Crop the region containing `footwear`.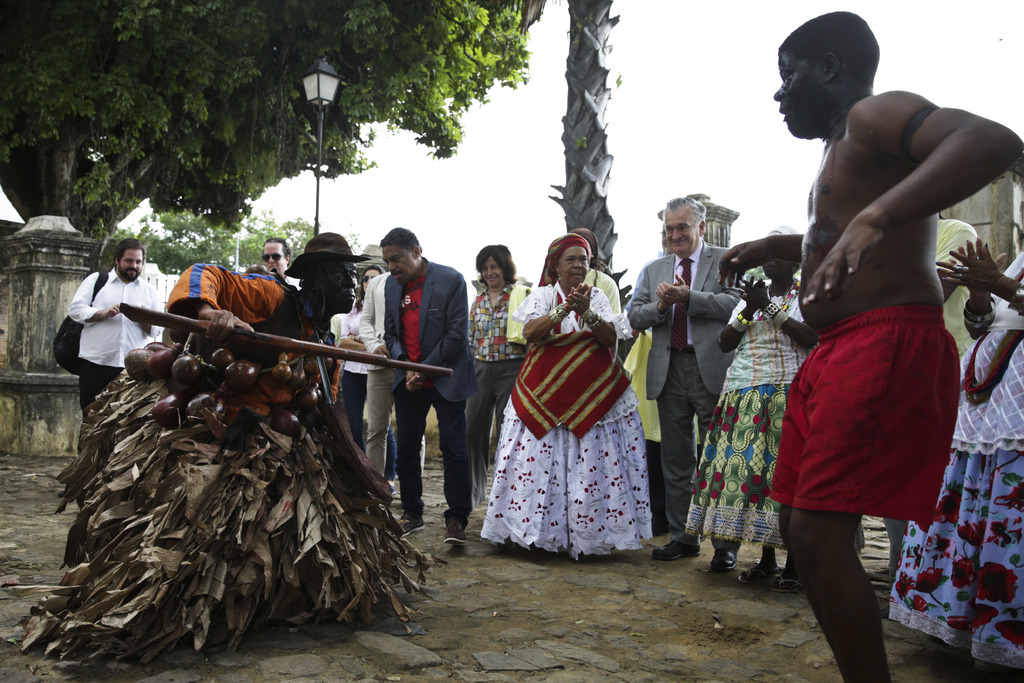
Crop region: Rect(736, 561, 778, 586).
